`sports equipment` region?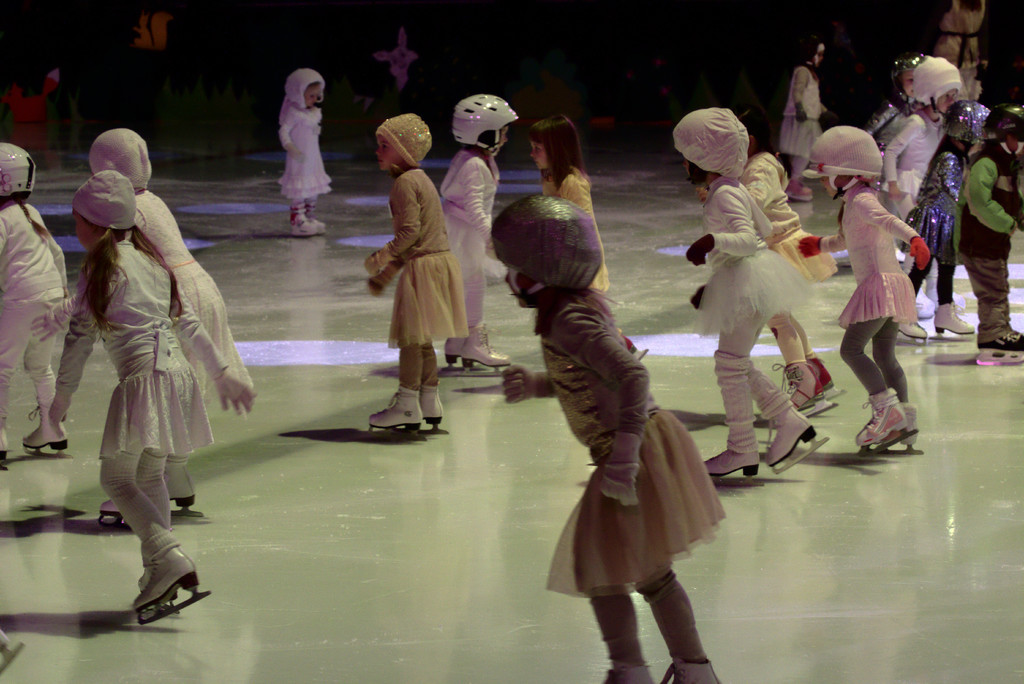
select_region(895, 316, 927, 342)
